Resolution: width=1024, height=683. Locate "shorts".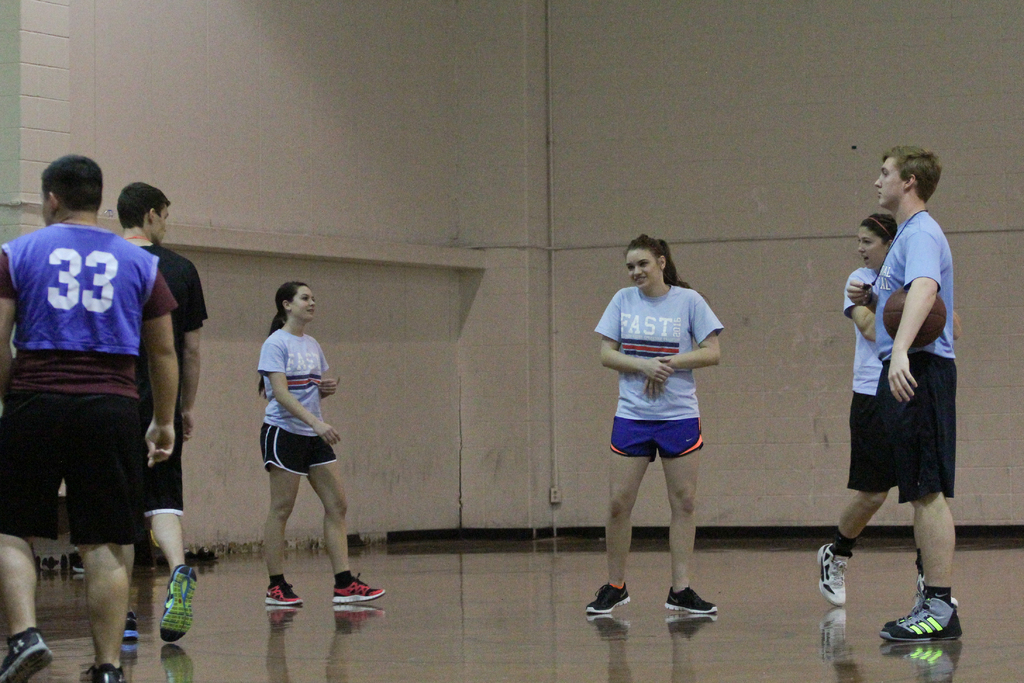
[147, 407, 184, 511].
